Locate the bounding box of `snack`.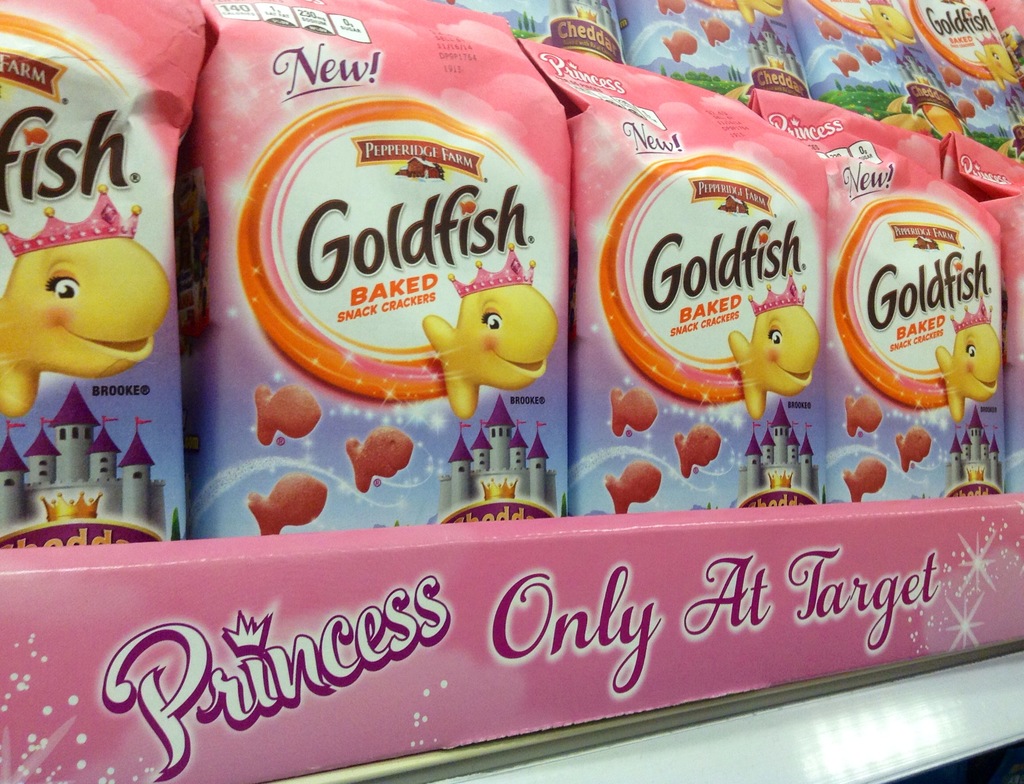
Bounding box: <region>519, 39, 830, 527</region>.
